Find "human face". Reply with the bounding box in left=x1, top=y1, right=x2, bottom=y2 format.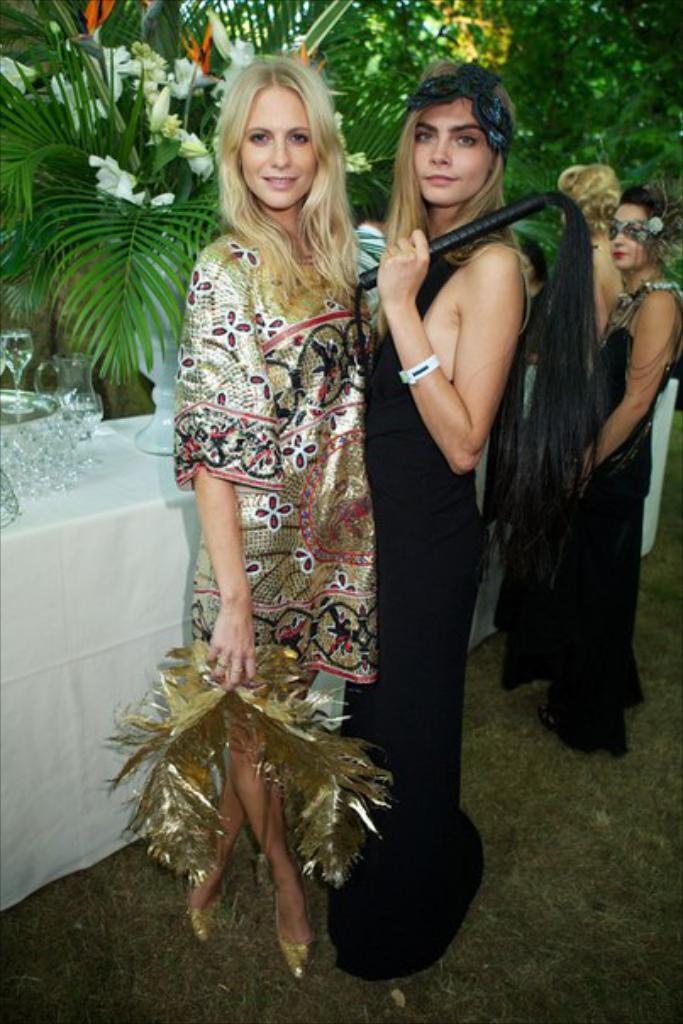
left=607, top=190, right=654, bottom=280.
